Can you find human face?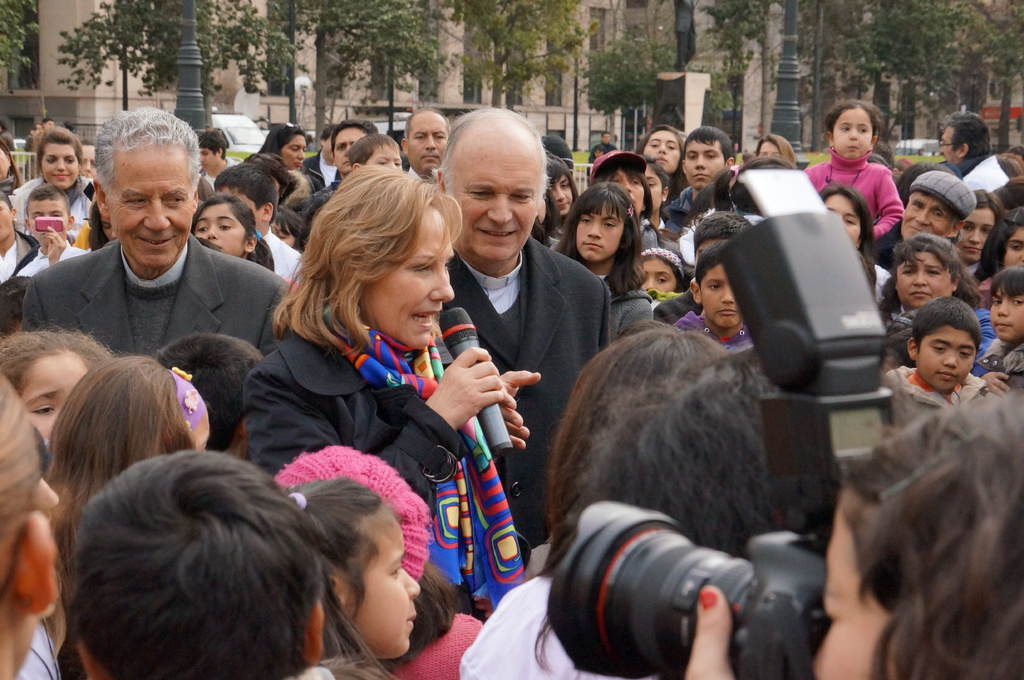
Yes, bounding box: detection(637, 129, 682, 172).
